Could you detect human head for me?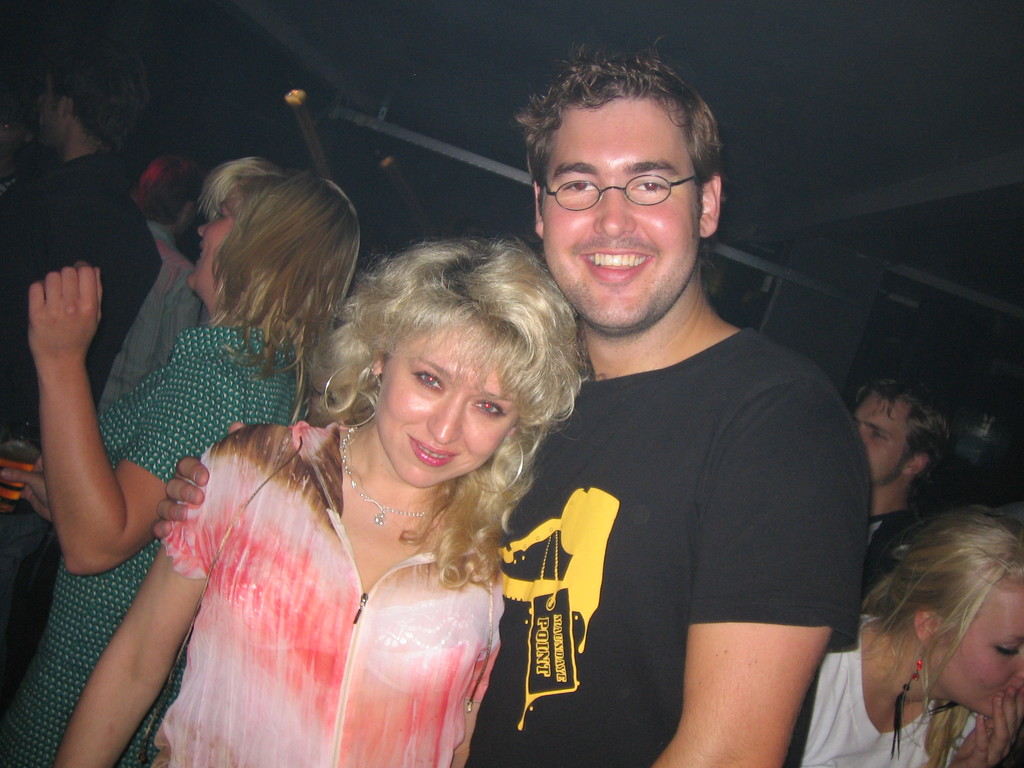
Detection result: <box>864,518,1023,730</box>.
